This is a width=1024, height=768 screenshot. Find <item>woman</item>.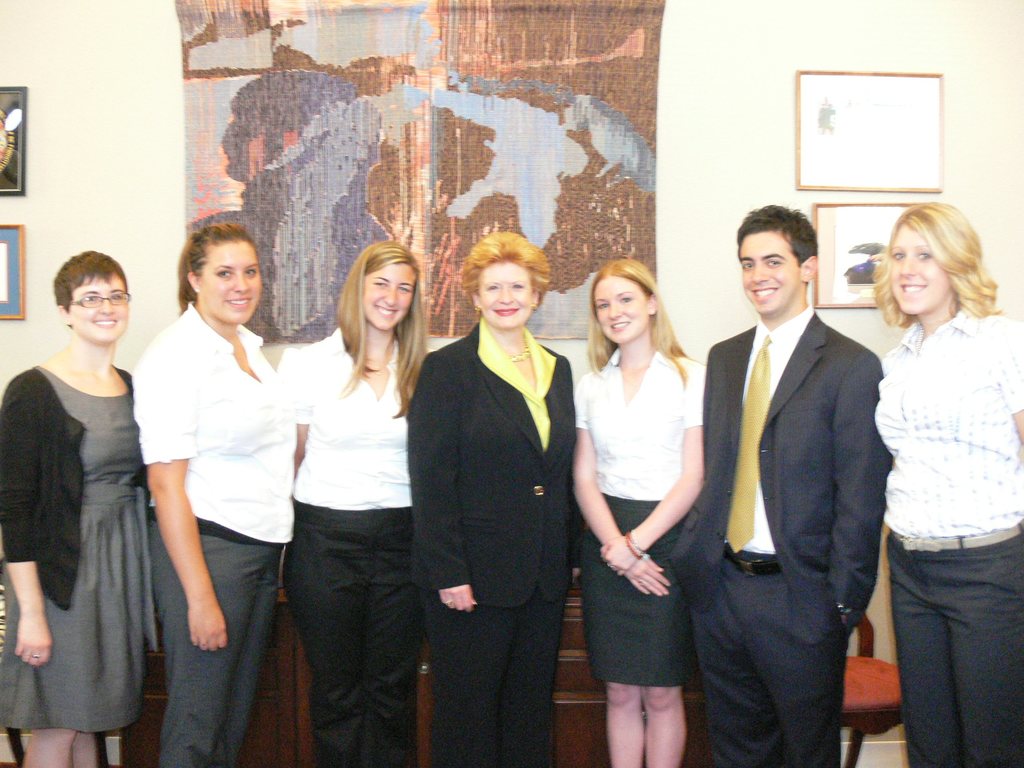
Bounding box: box(0, 253, 149, 767).
